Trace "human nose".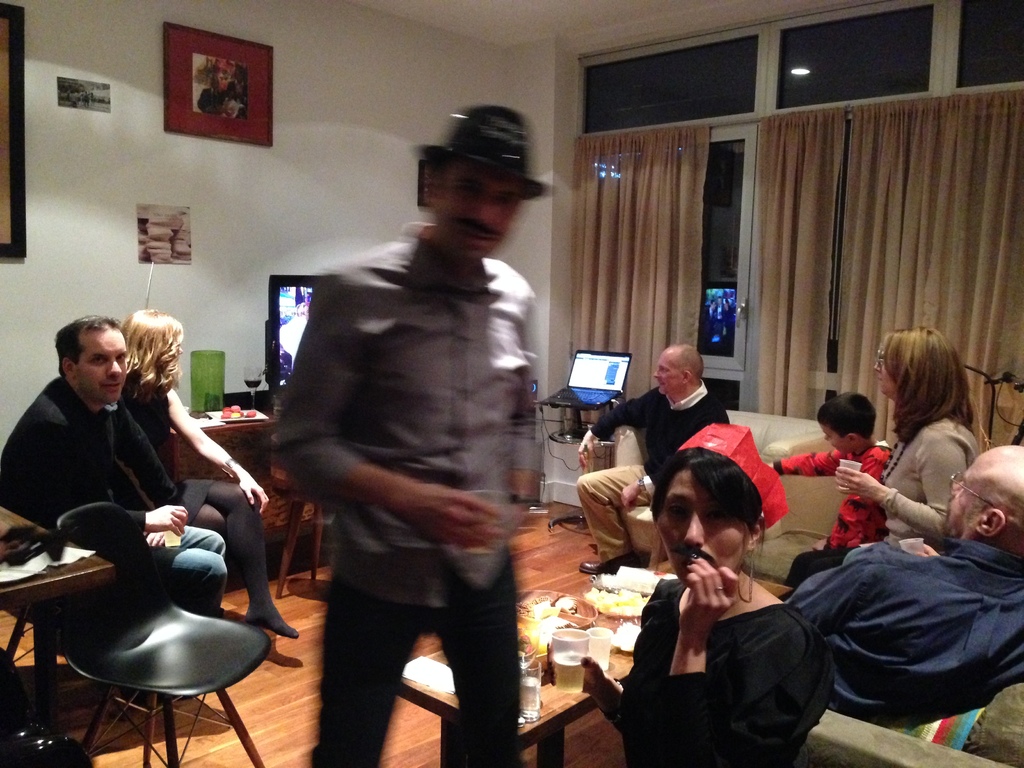
Traced to [175,344,184,357].
